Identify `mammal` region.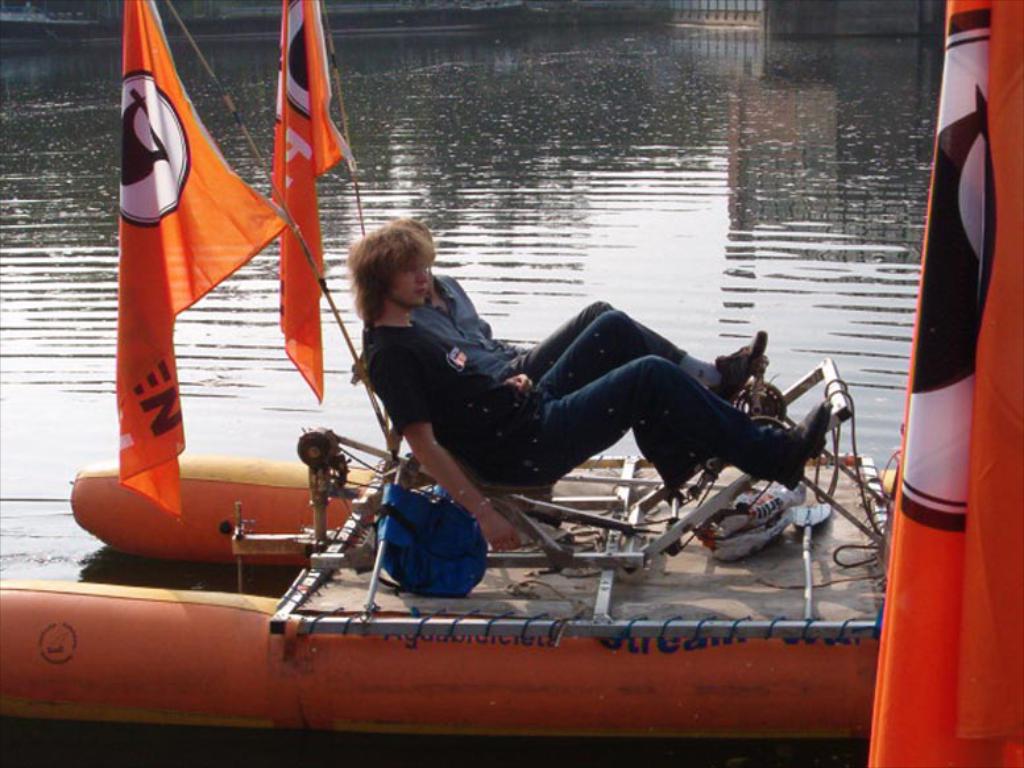
Region: 368:224:829:541.
